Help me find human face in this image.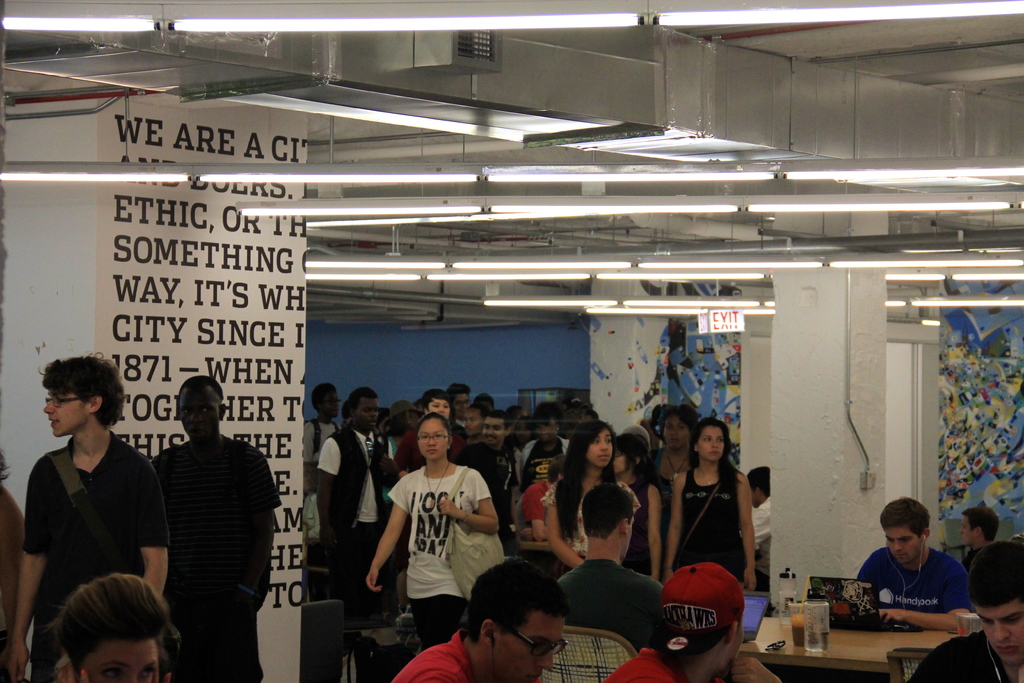
Found it: [x1=178, y1=391, x2=224, y2=438].
